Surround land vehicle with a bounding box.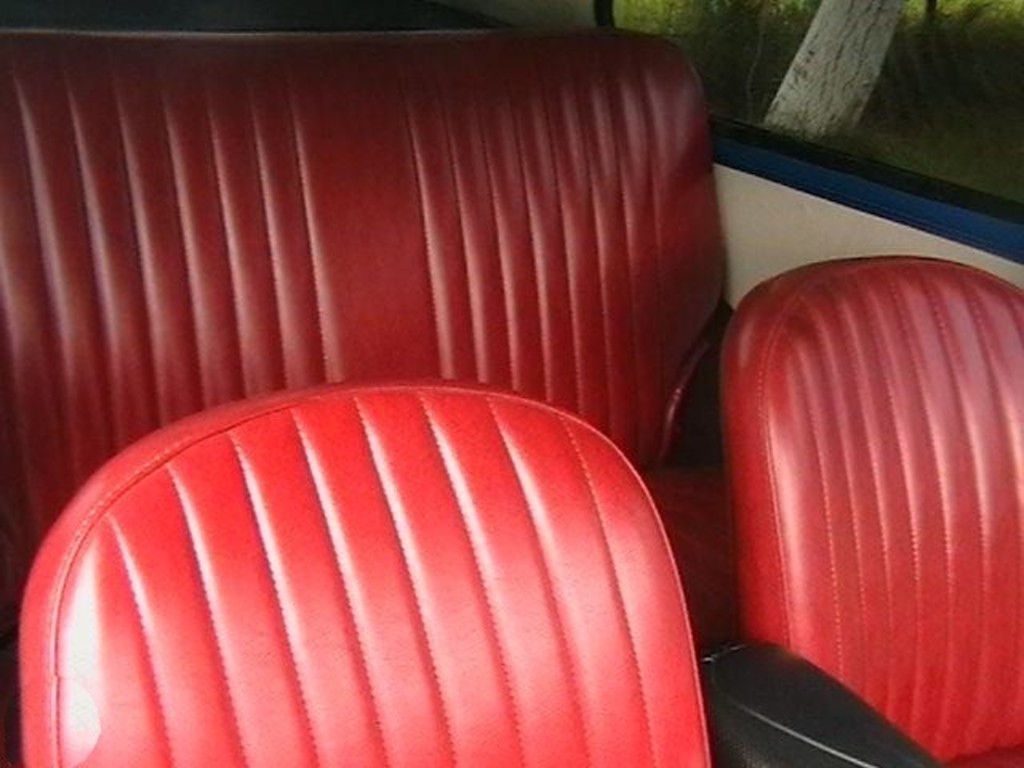
rect(0, 0, 1022, 766).
